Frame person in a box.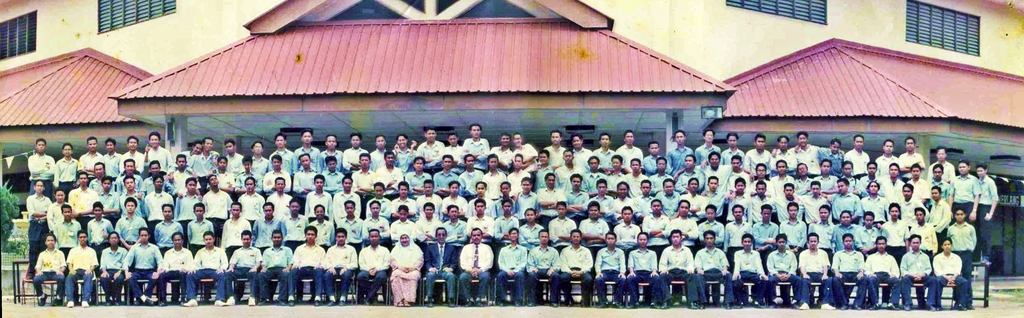
{"x1": 362, "y1": 198, "x2": 388, "y2": 244}.
